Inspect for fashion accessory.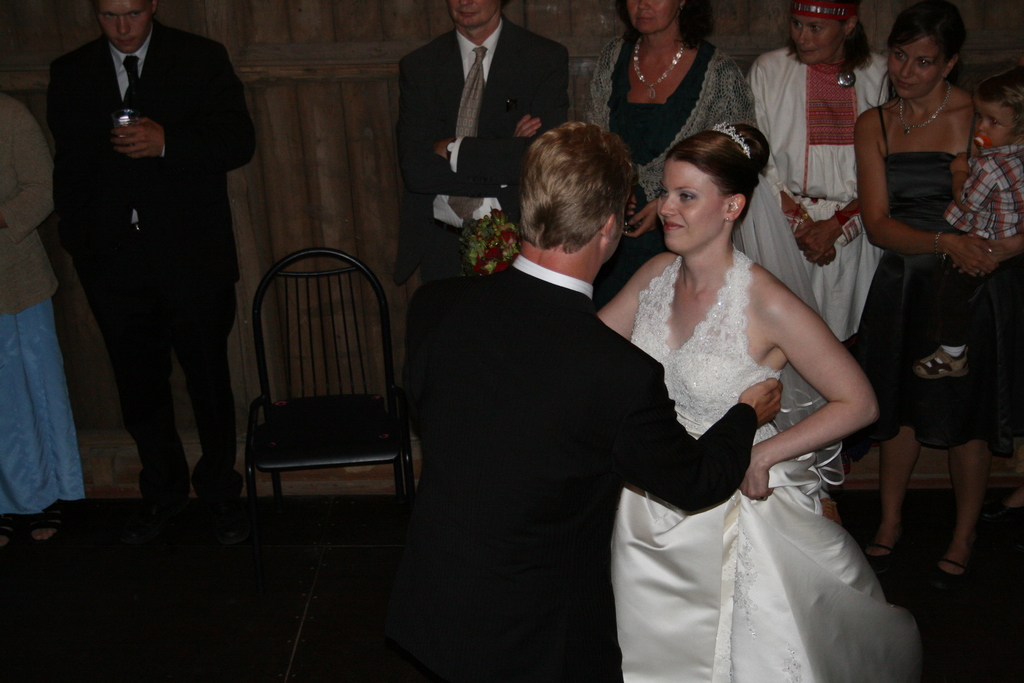
Inspection: [x1=633, y1=35, x2=685, y2=103].
